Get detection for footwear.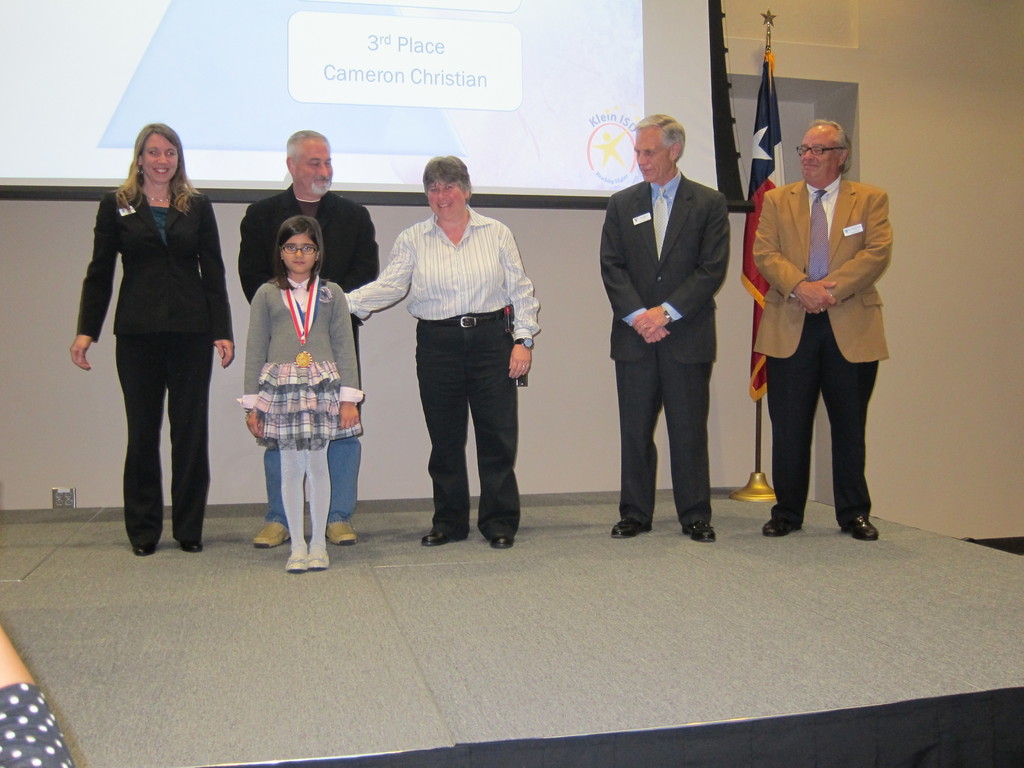
Detection: (x1=285, y1=548, x2=307, y2=572).
